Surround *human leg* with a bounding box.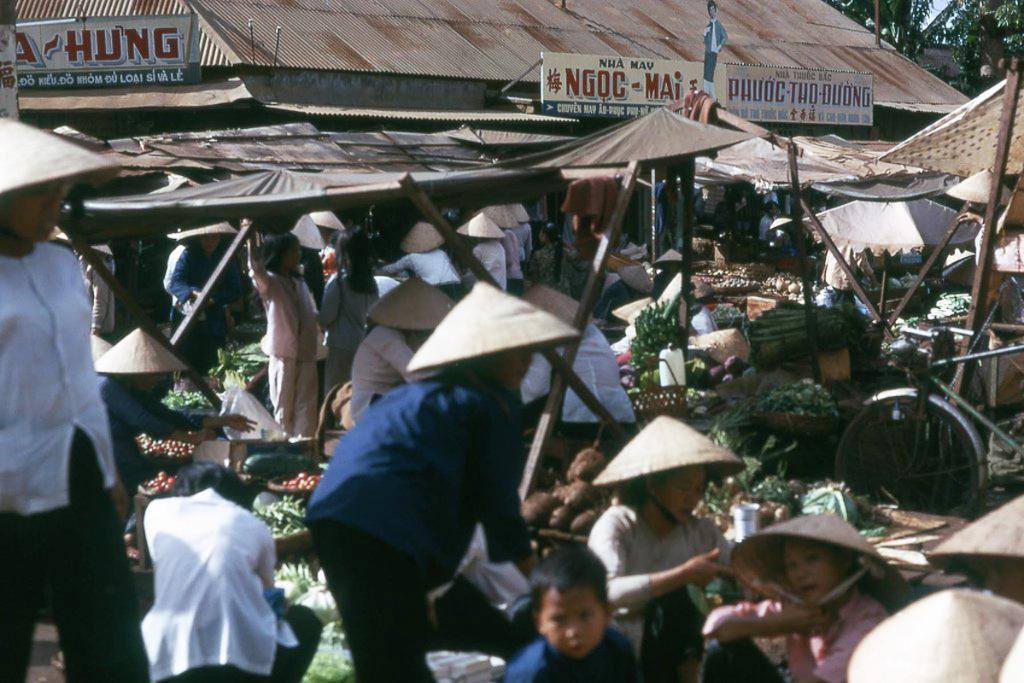
x1=0 y1=512 x2=44 y2=682.
